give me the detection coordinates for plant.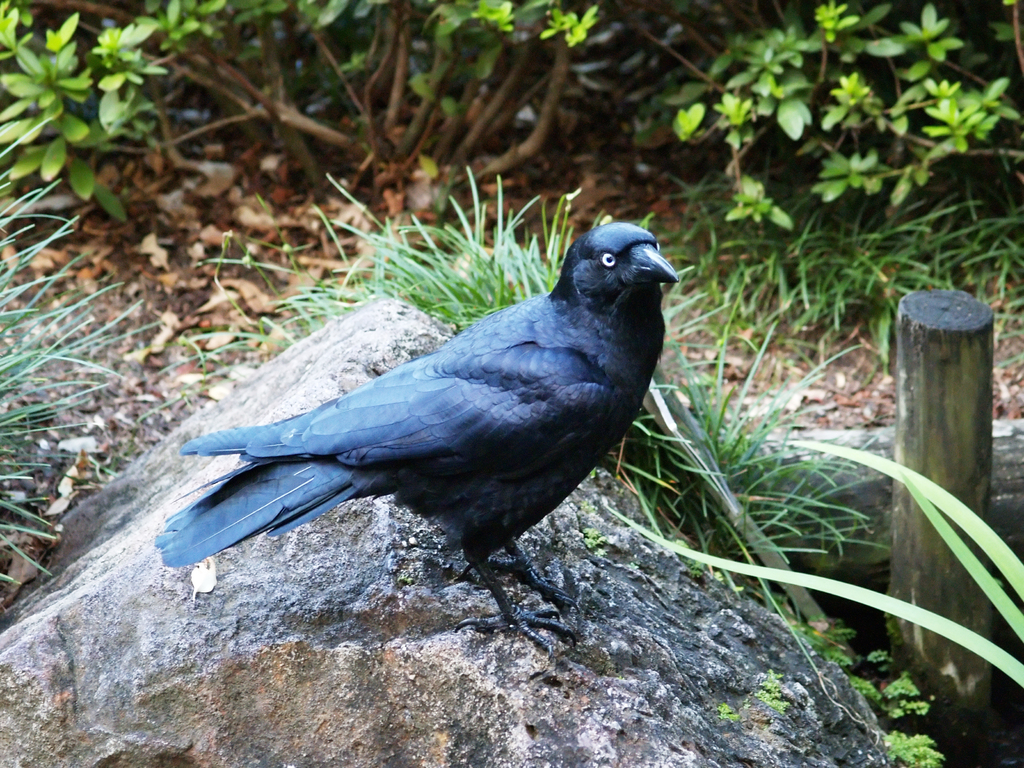
bbox=[0, 111, 164, 591].
